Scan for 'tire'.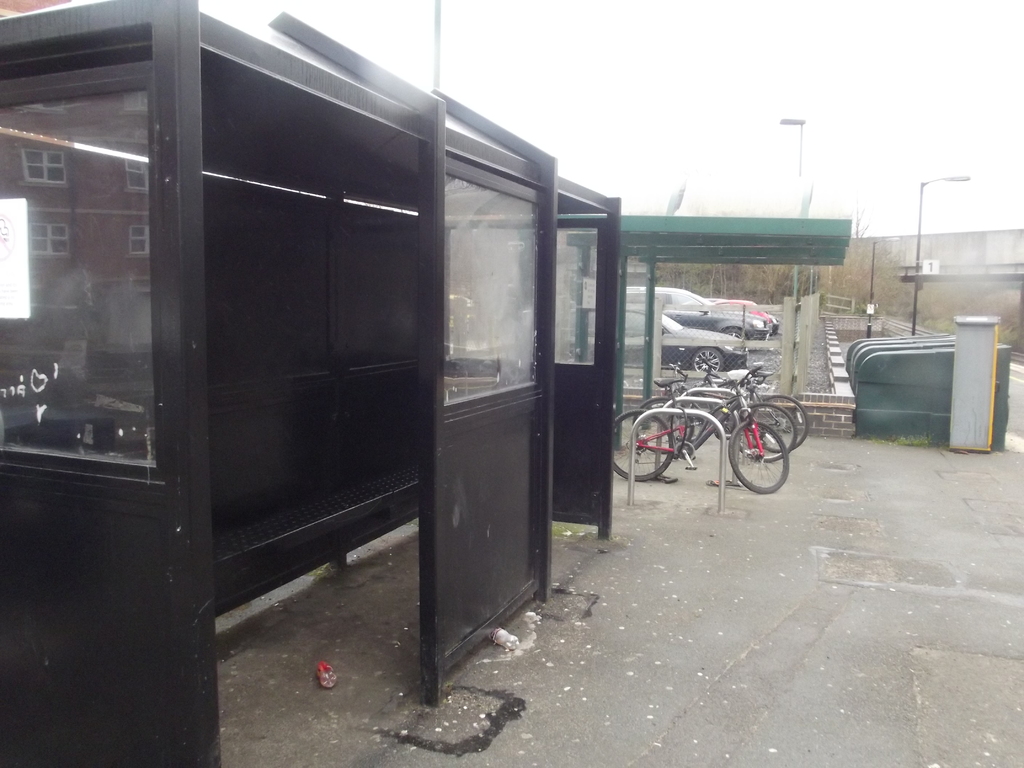
Scan result: 759,395,811,445.
